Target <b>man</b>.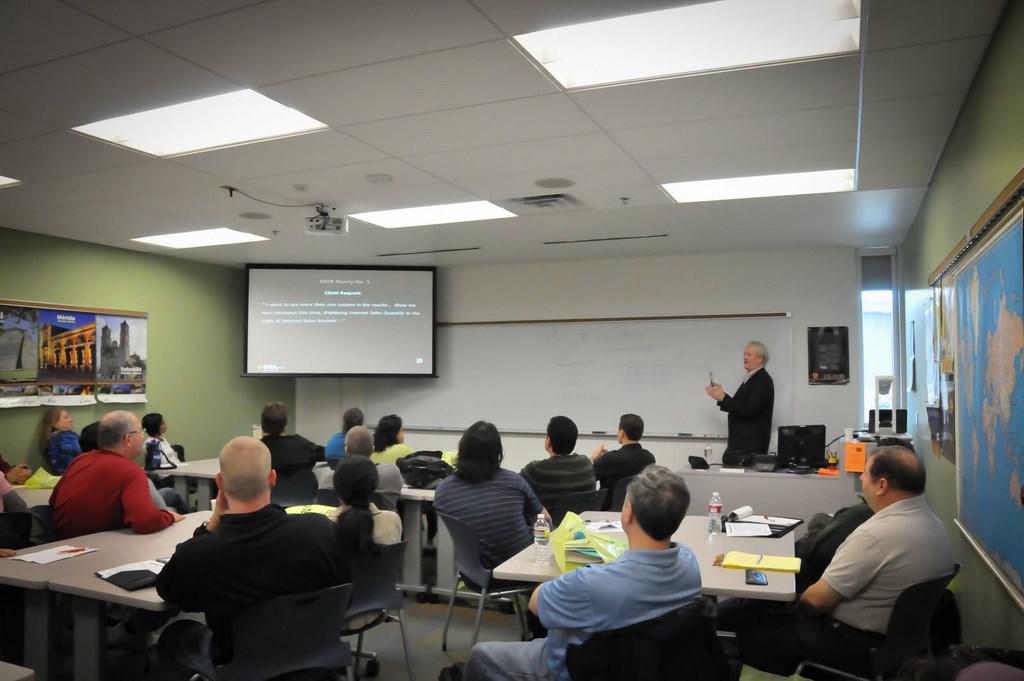
Target region: Rect(40, 415, 181, 532).
